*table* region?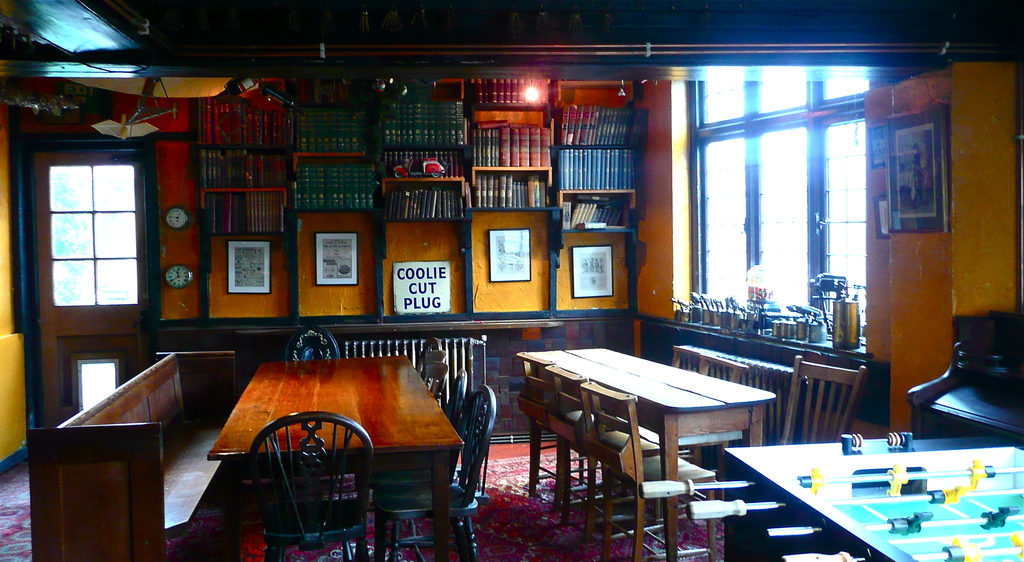
x1=648 y1=432 x2=1014 y2=561
